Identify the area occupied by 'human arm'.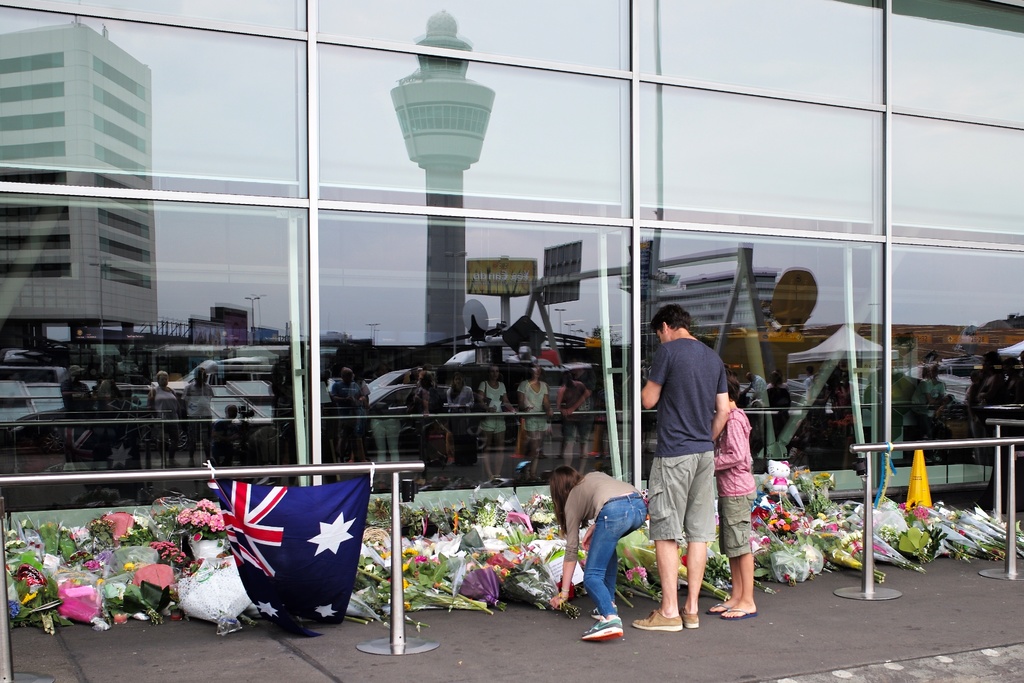
Area: box(548, 495, 577, 610).
